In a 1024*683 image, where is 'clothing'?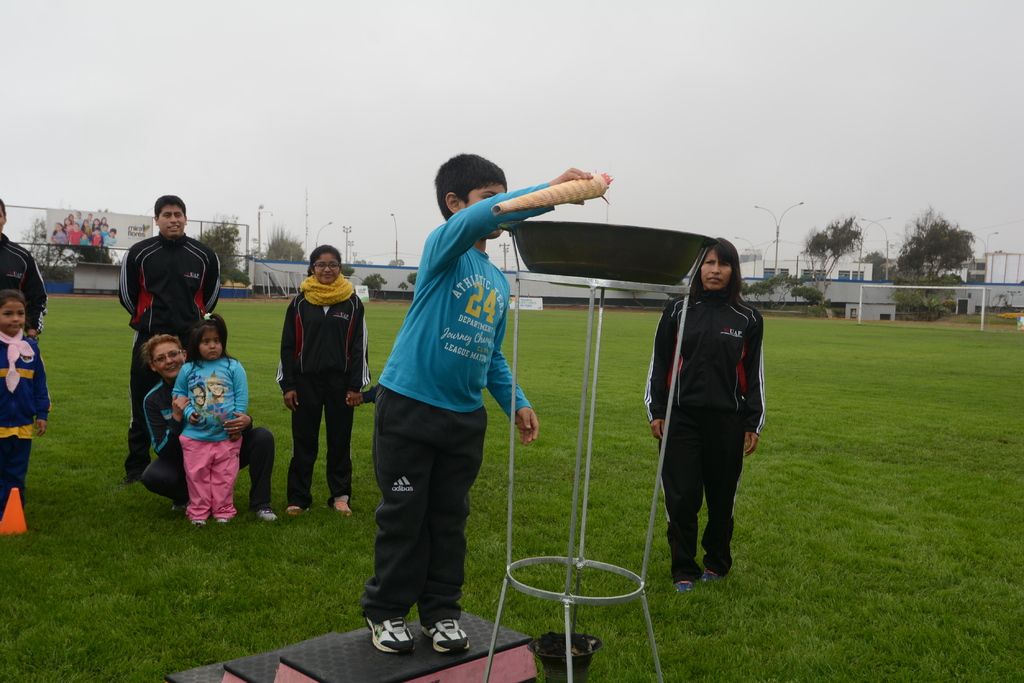
x1=0, y1=228, x2=52, y2=335.
